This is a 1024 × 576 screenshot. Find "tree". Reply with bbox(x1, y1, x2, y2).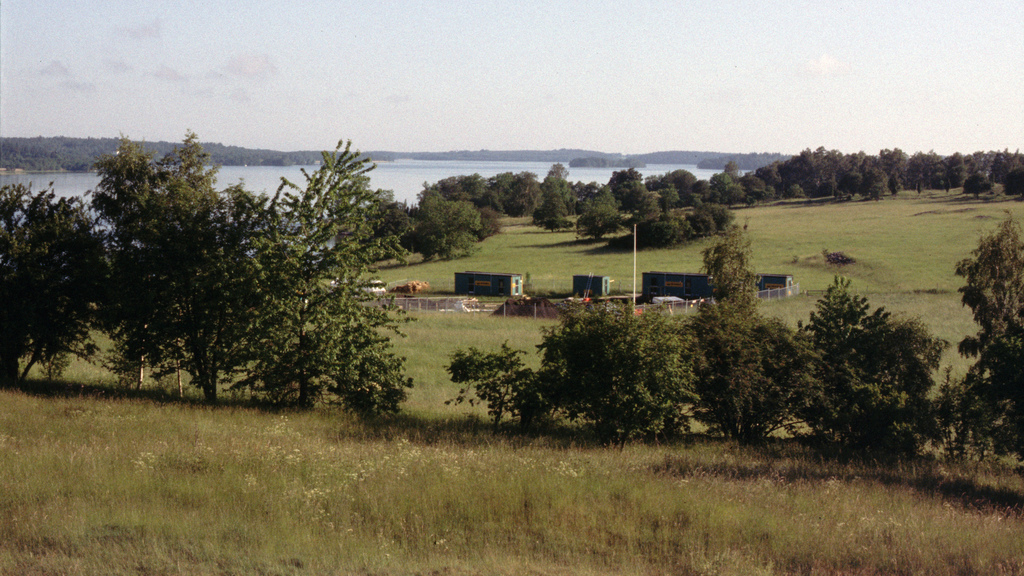
bbox(486, 172, 538, 225).
